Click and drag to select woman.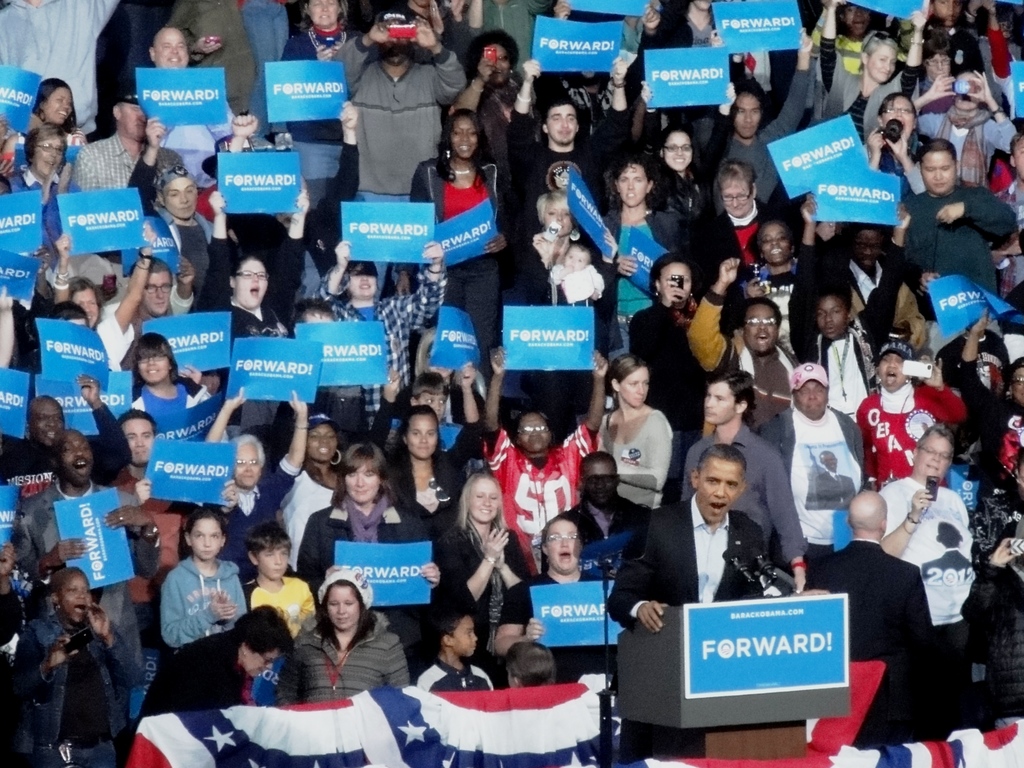
Selection: {"left": 813, "top": 0, "right": 925, "bottom": 145}.
